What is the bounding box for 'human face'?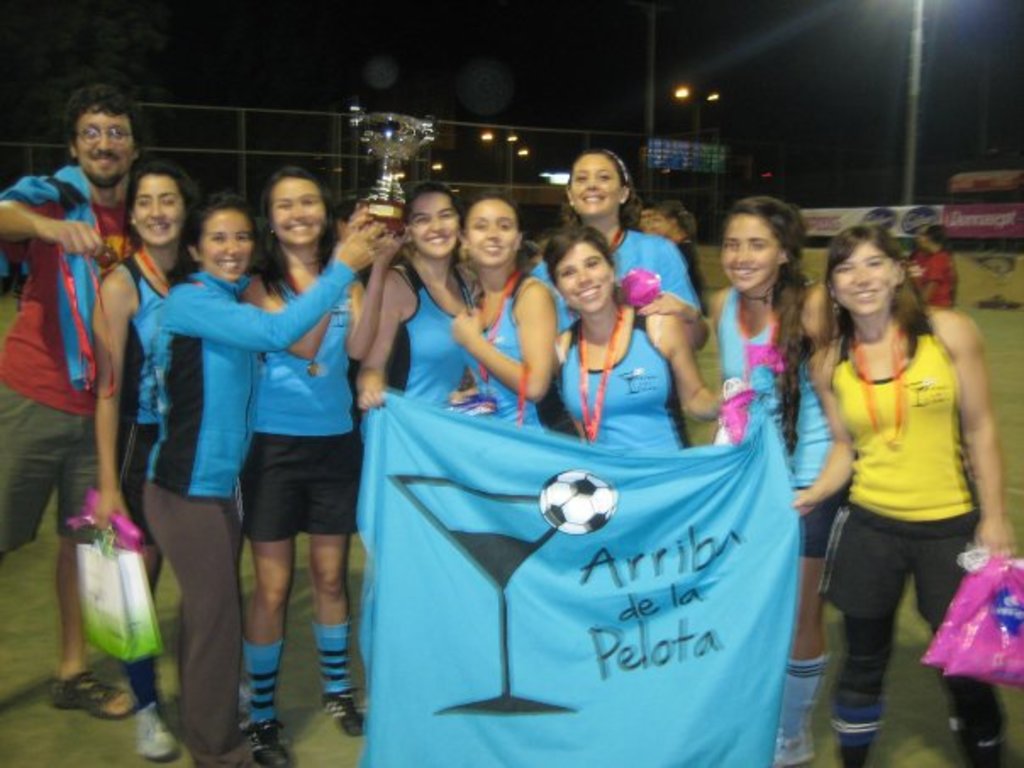
75 110 129 183.
